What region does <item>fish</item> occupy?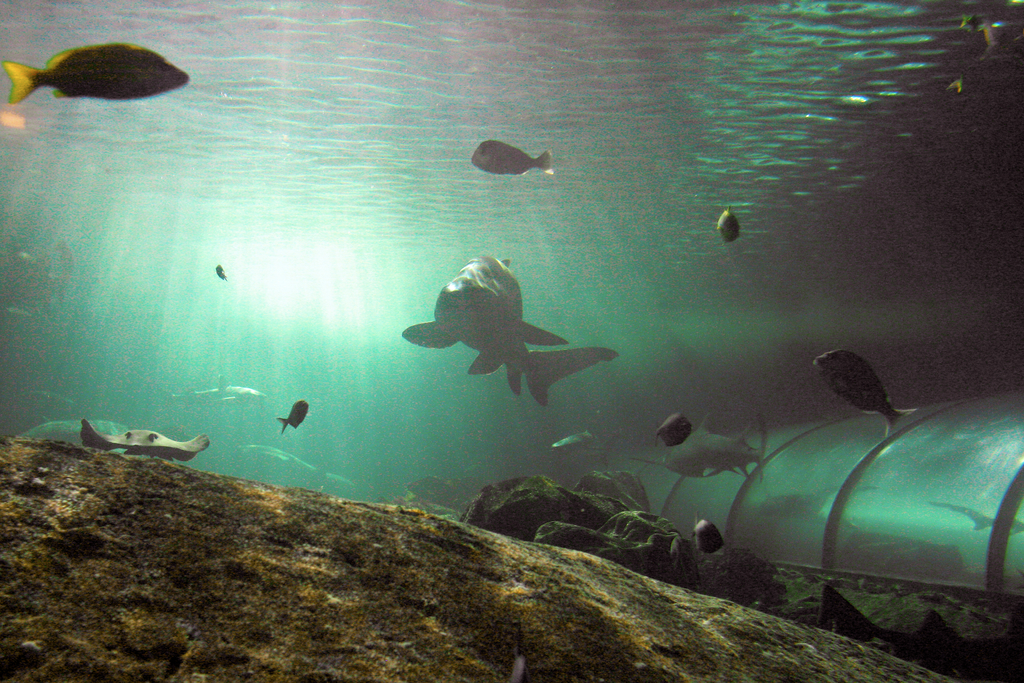
810 346 917 433.
